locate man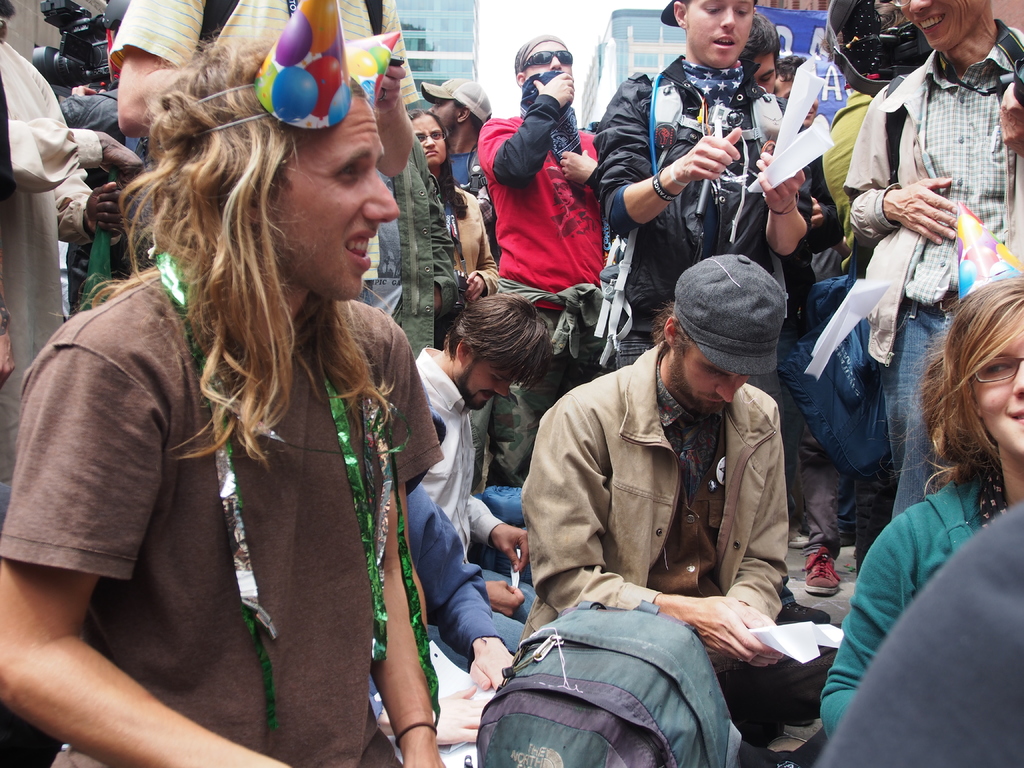
left=409, top=66, right=481, bottom=195
